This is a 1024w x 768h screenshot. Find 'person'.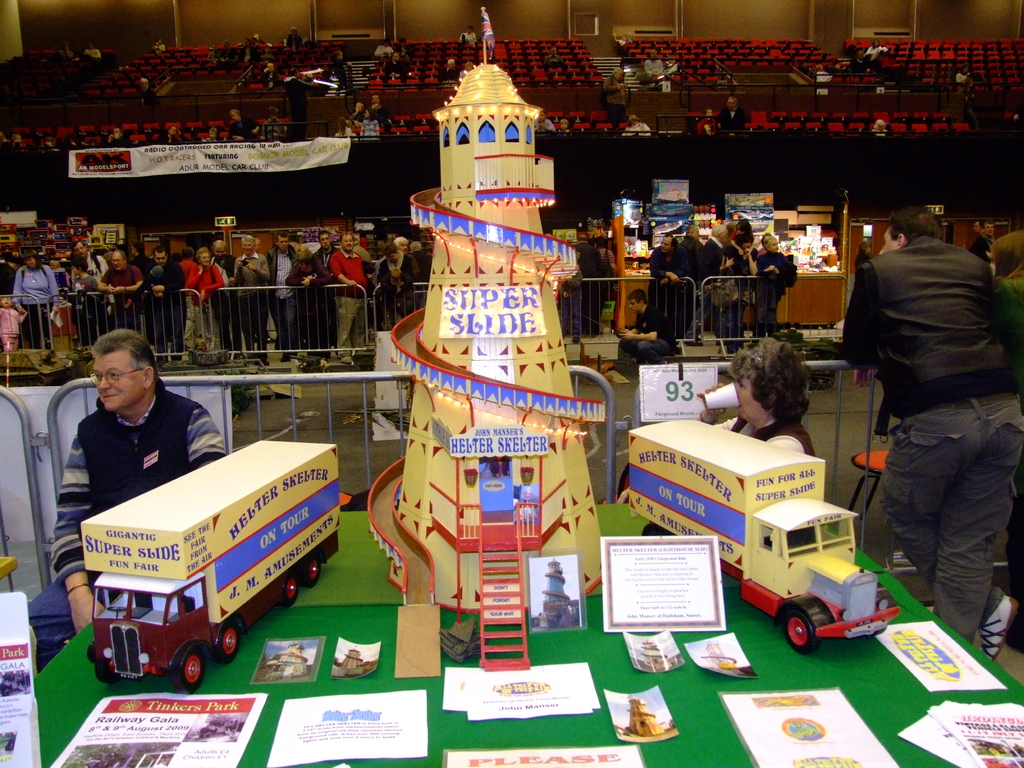
Bounding box: left=0, top=243, right=20, bottom=291.
